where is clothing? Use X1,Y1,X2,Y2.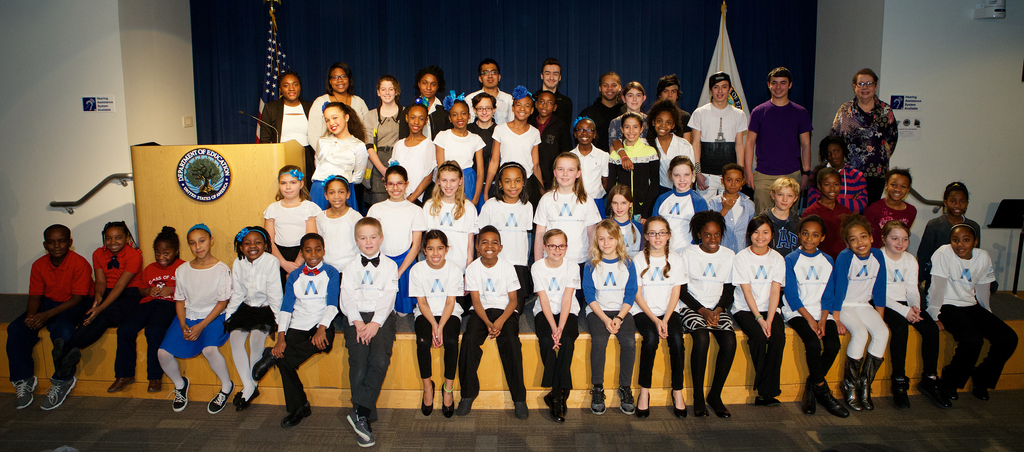
318,209,362,271.
